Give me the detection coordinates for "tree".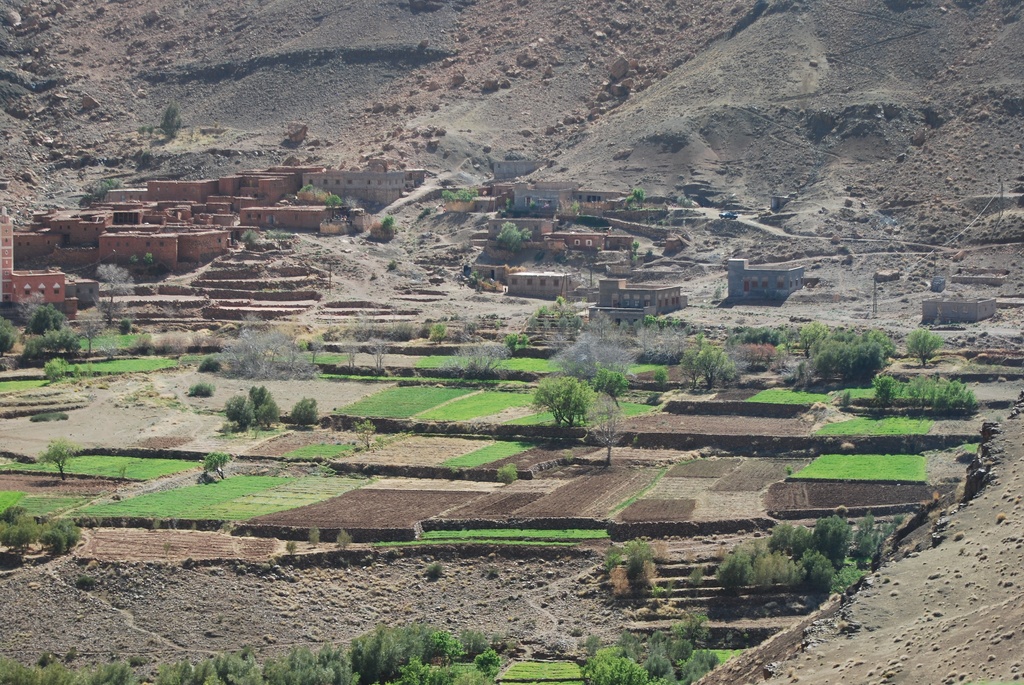
(580, 405, 631, 464).
